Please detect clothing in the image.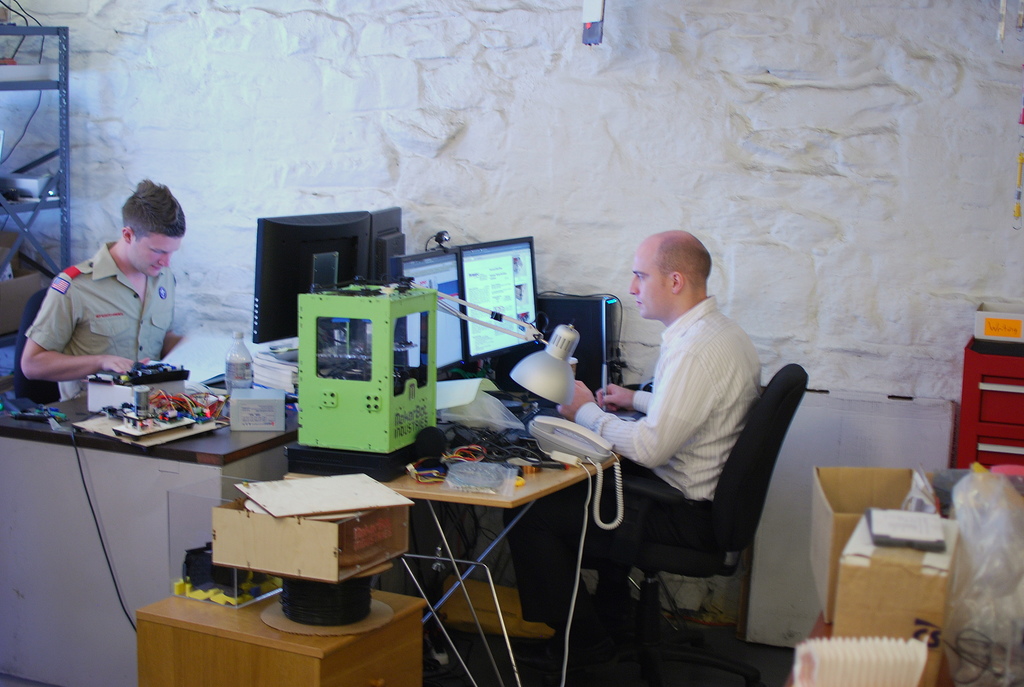
[x1=4, y1=245, x2=181, y2=391].
